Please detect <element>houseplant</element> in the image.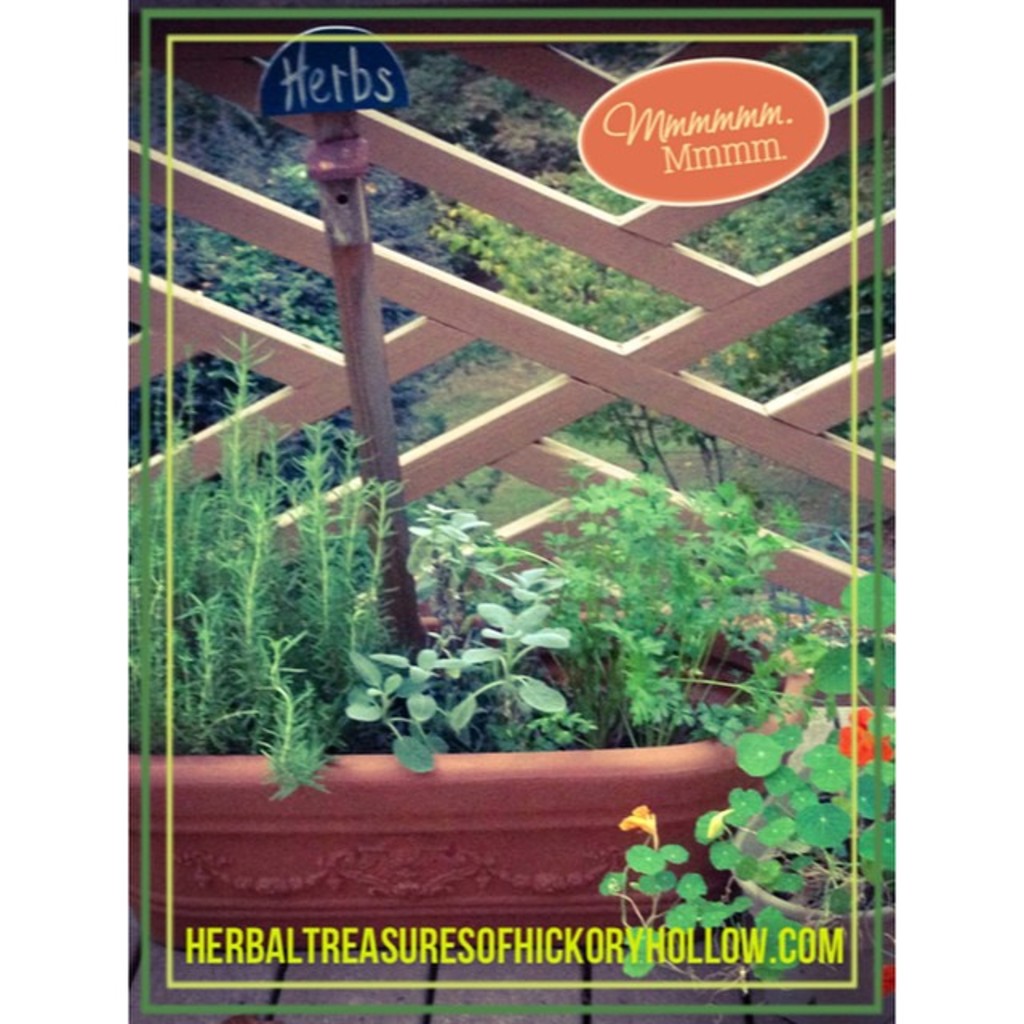
bbox=(592, 571, 899, 1022).
